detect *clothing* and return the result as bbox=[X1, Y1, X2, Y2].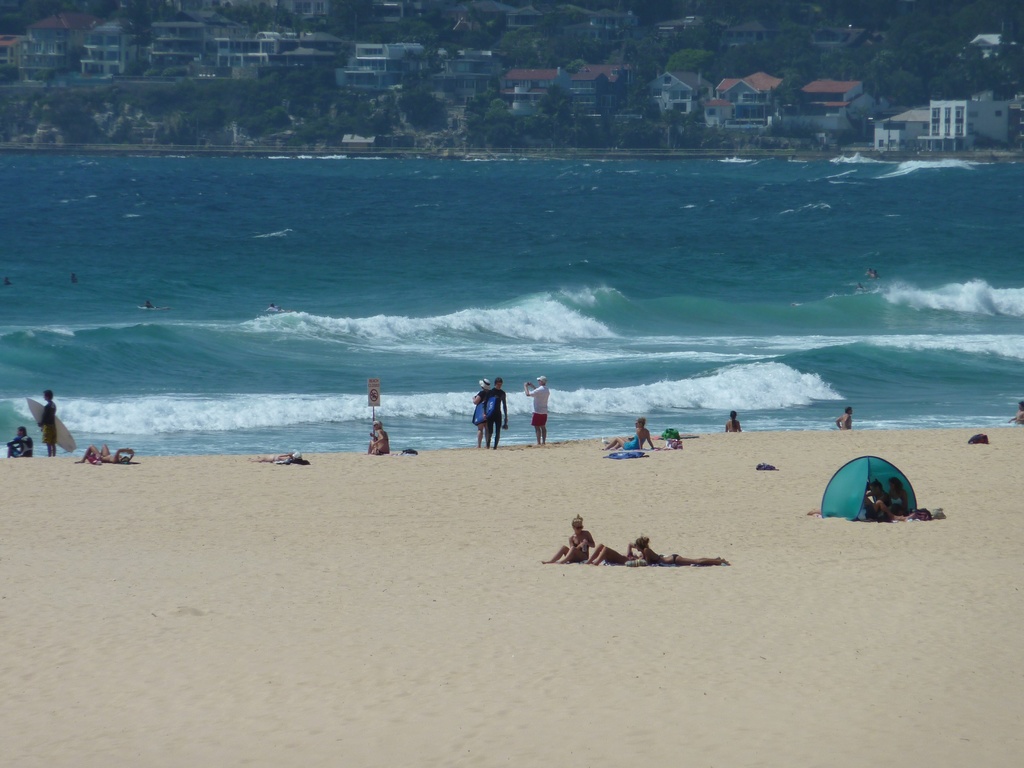
bbox=[531, 384, 549, 426].
